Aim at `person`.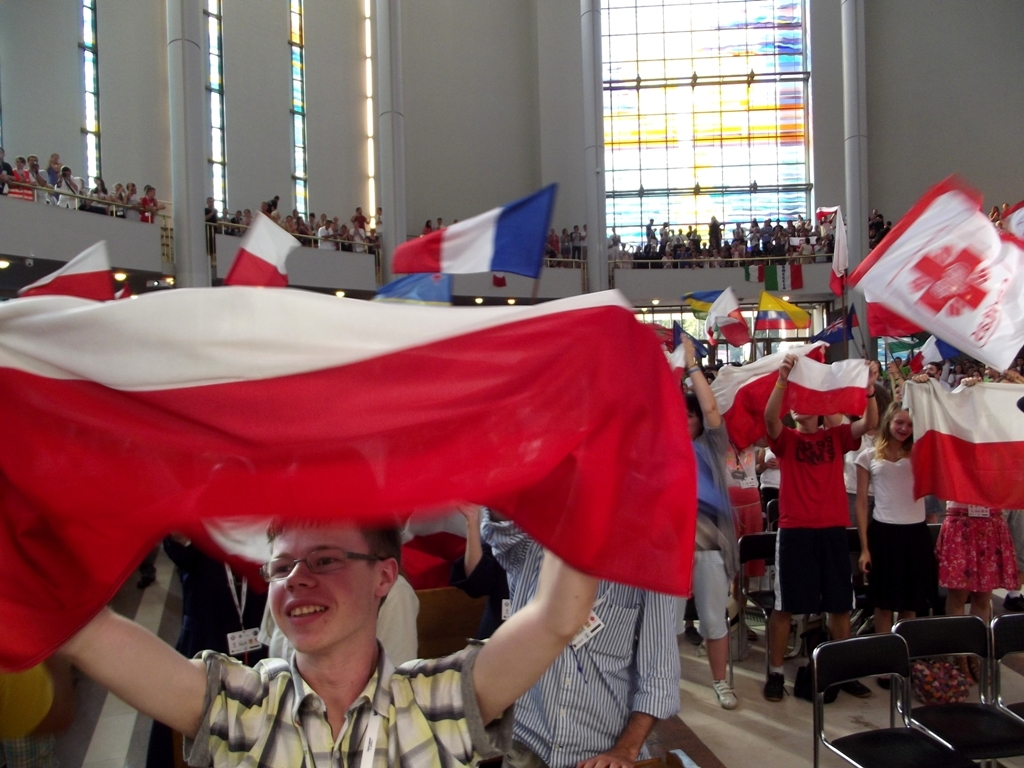
Aimed at <region>422, 219, 440, 234</region>.
